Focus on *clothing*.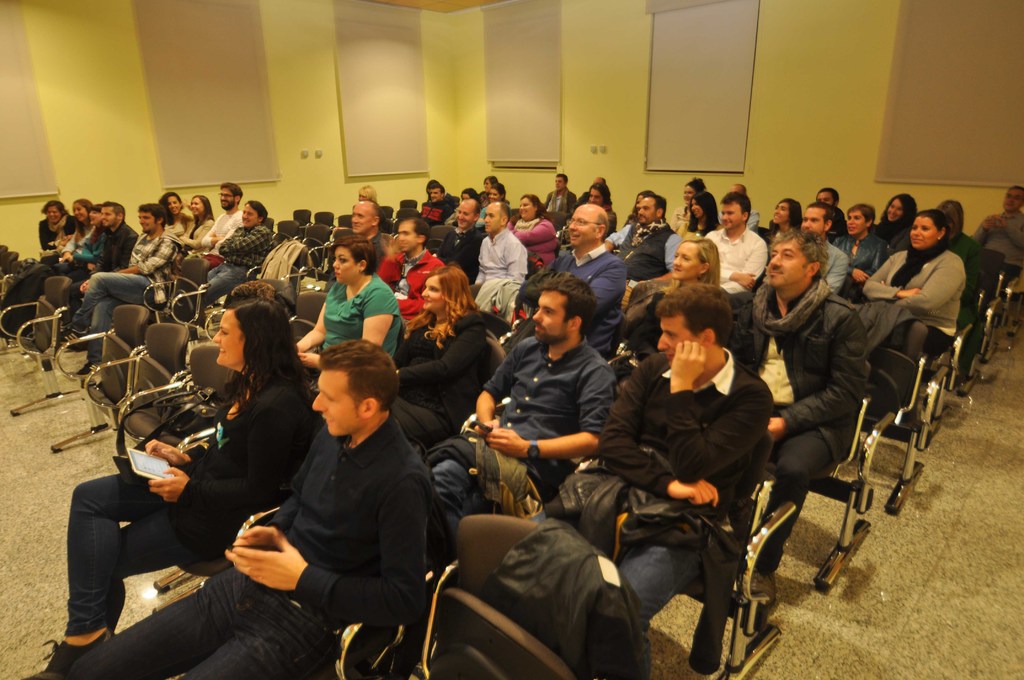
Focused at 422/319/489/396.
